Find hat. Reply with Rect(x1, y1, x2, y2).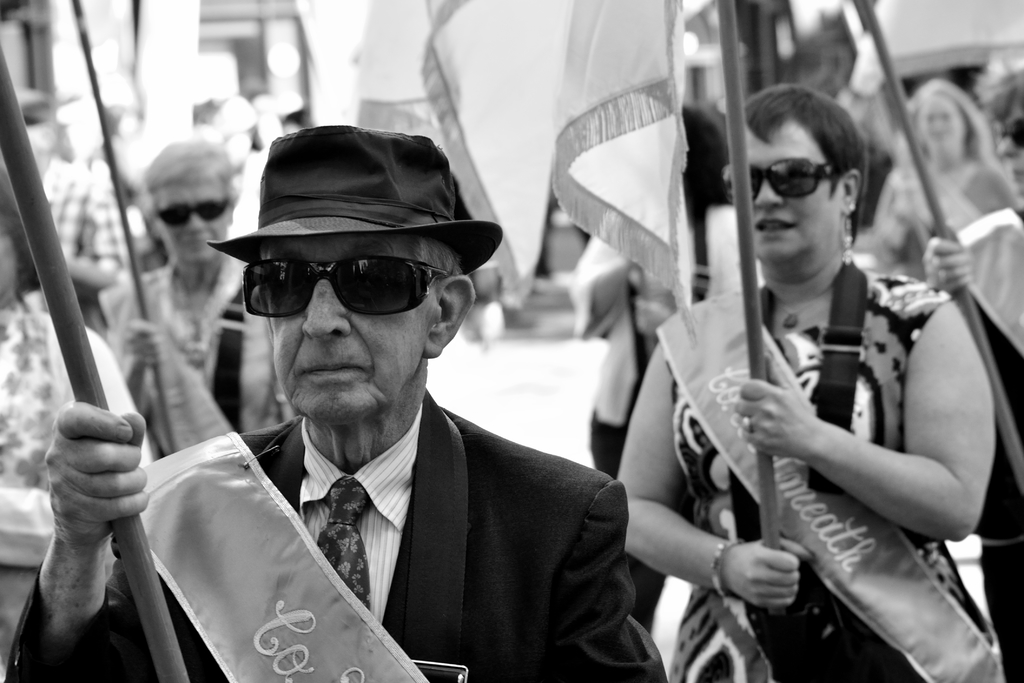
Rect(211, 124, 503, 279).
